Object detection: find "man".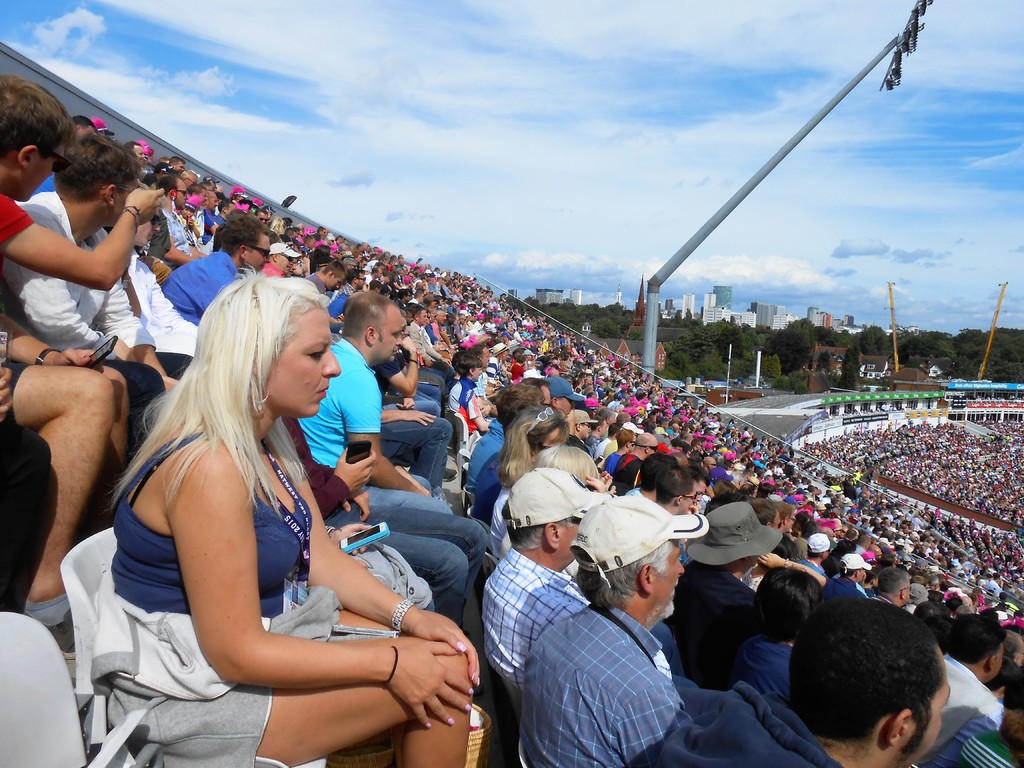
box=[0, 135, 198, 460].
